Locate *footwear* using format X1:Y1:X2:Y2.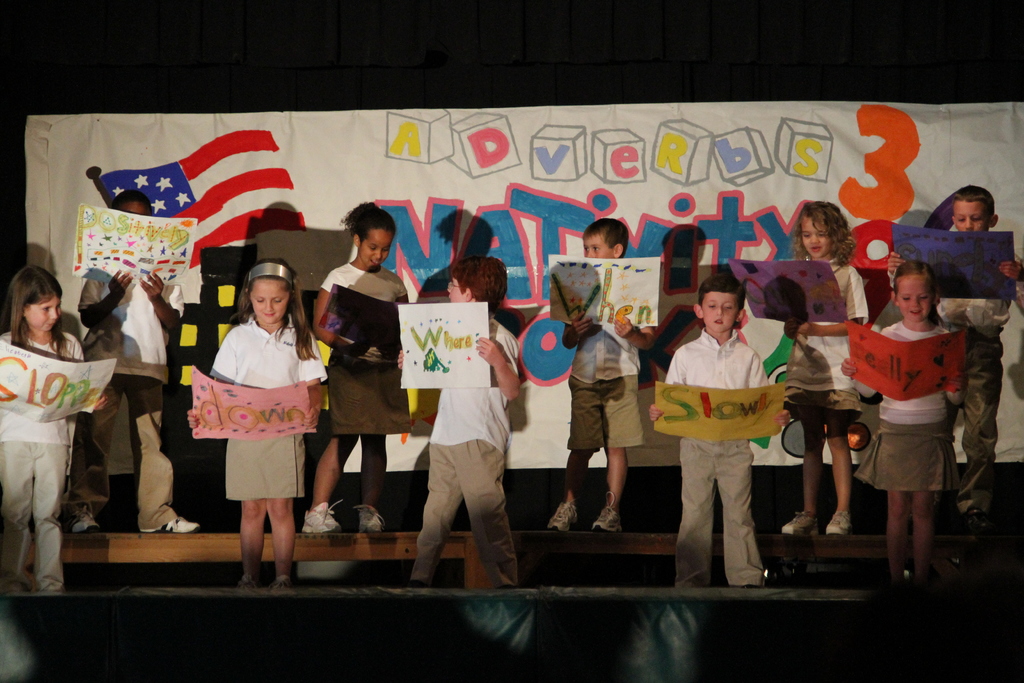
778:508:820:536.
